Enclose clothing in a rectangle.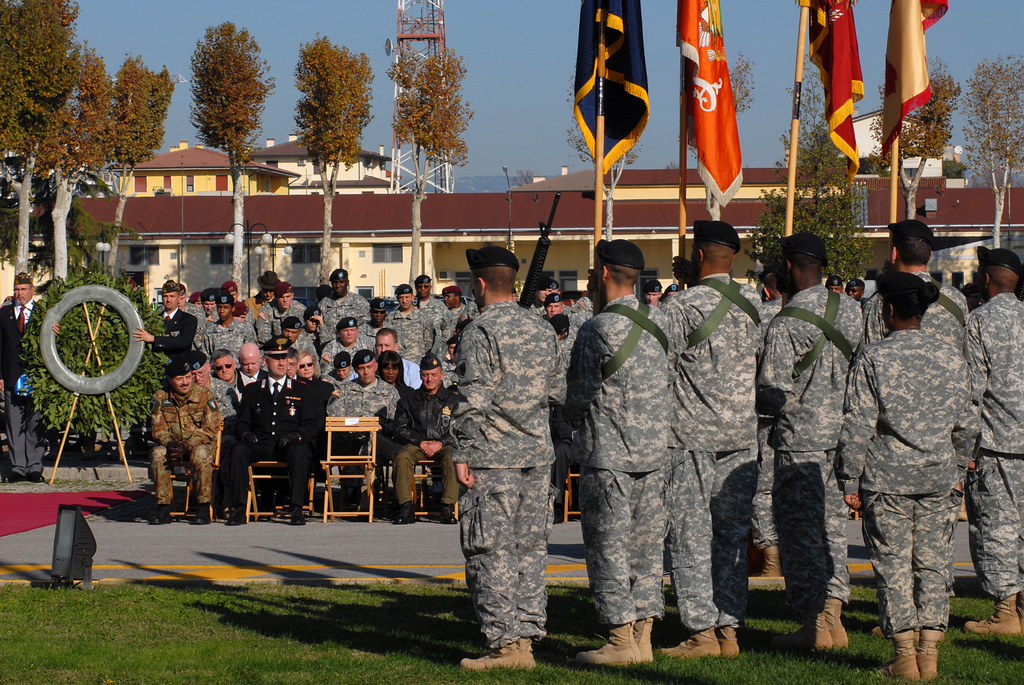
[313,363,340,420].
